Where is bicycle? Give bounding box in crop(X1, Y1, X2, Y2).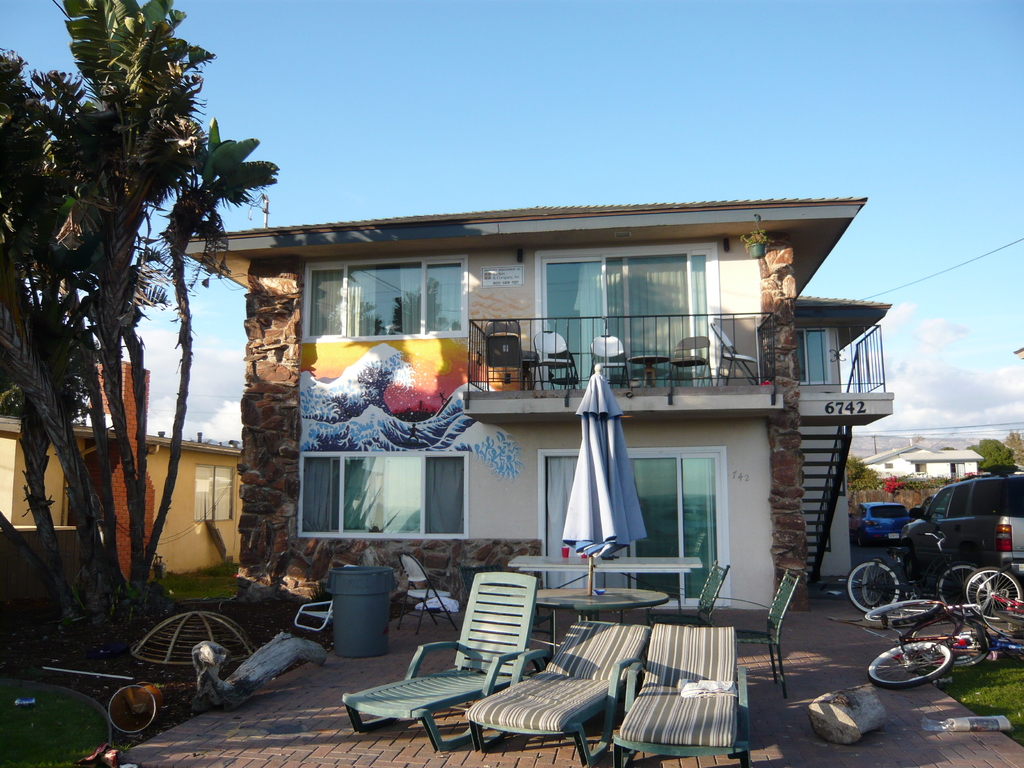
crop(847, 526, 983, 611).
